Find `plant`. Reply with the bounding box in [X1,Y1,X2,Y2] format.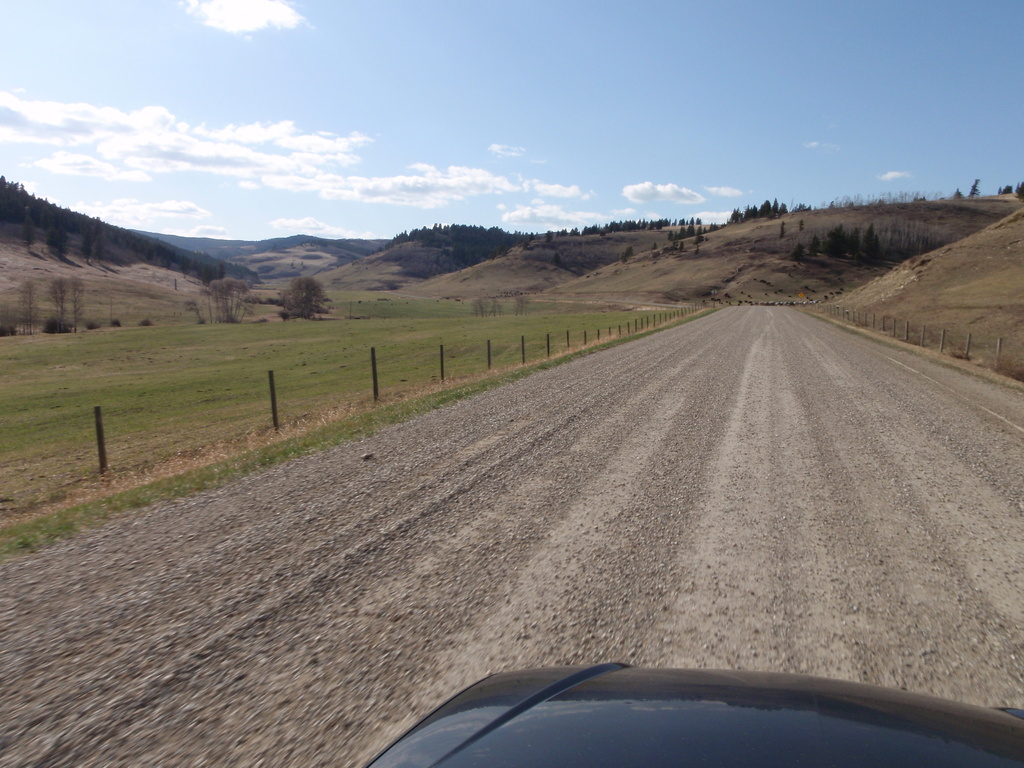
[45,315,76,336].
